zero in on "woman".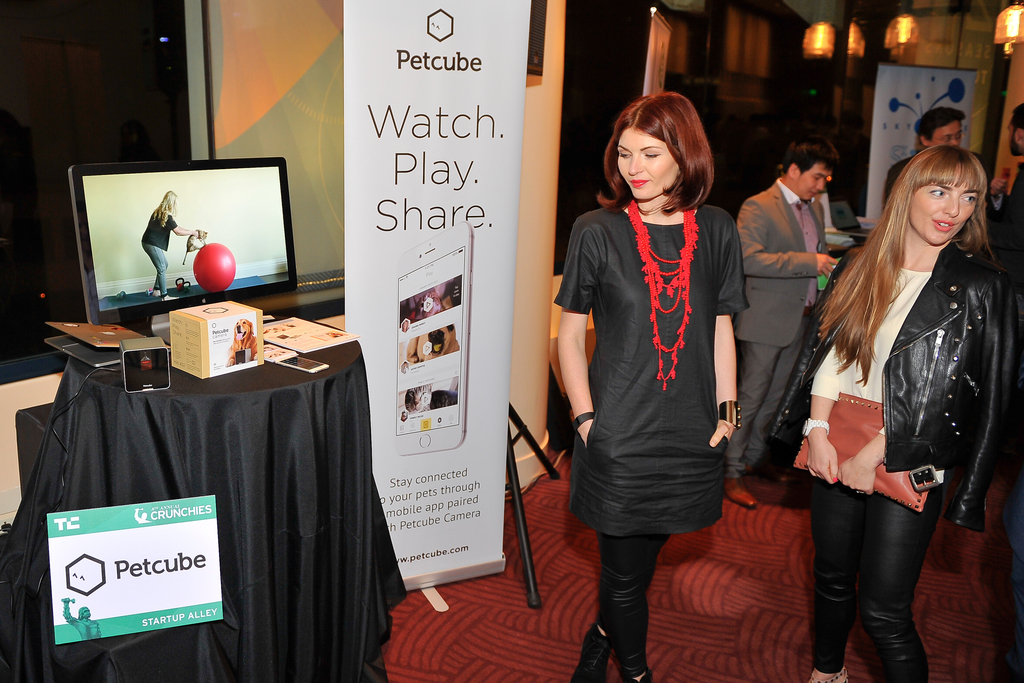
Zeroed in: (x1=799, y1=141, x2=1020, y2=682).
